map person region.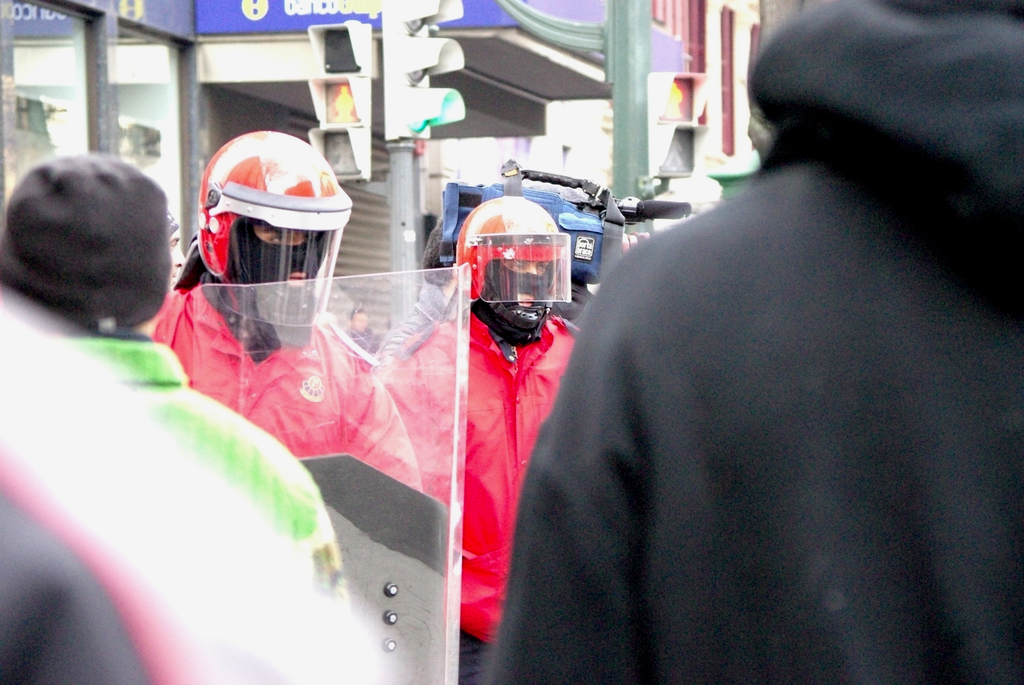
Mapped to x1=151 y1=129 x2=423 y2=501.
